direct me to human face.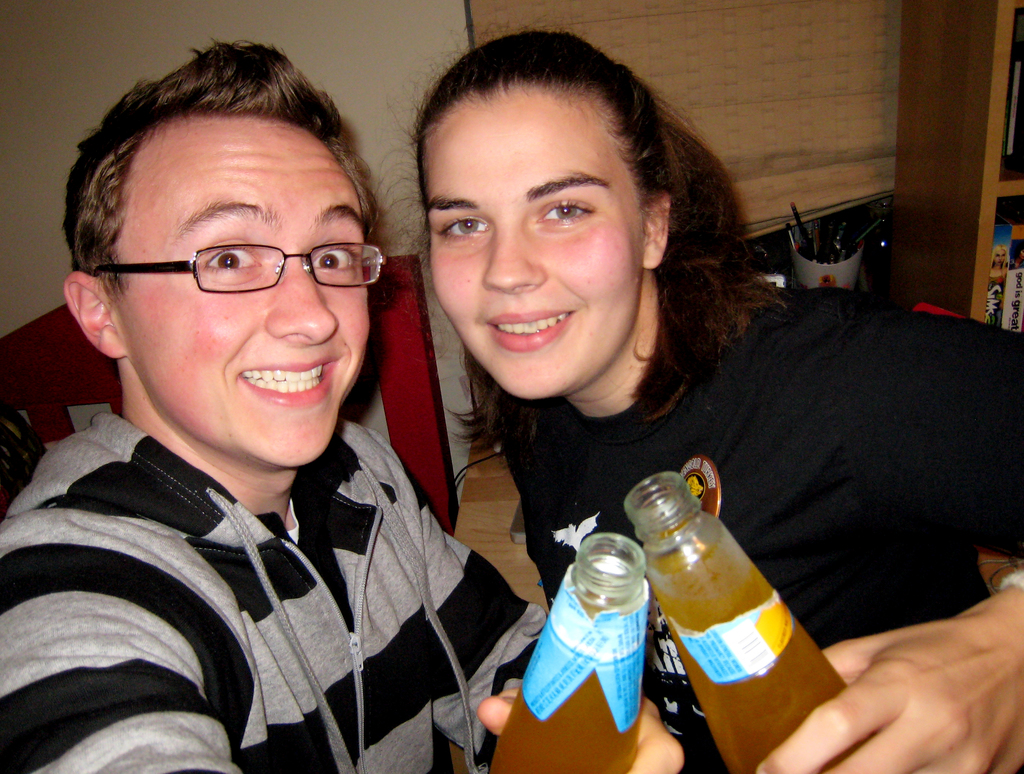
Direction: [x1=421, y1=96, x2=646, y2=397].
